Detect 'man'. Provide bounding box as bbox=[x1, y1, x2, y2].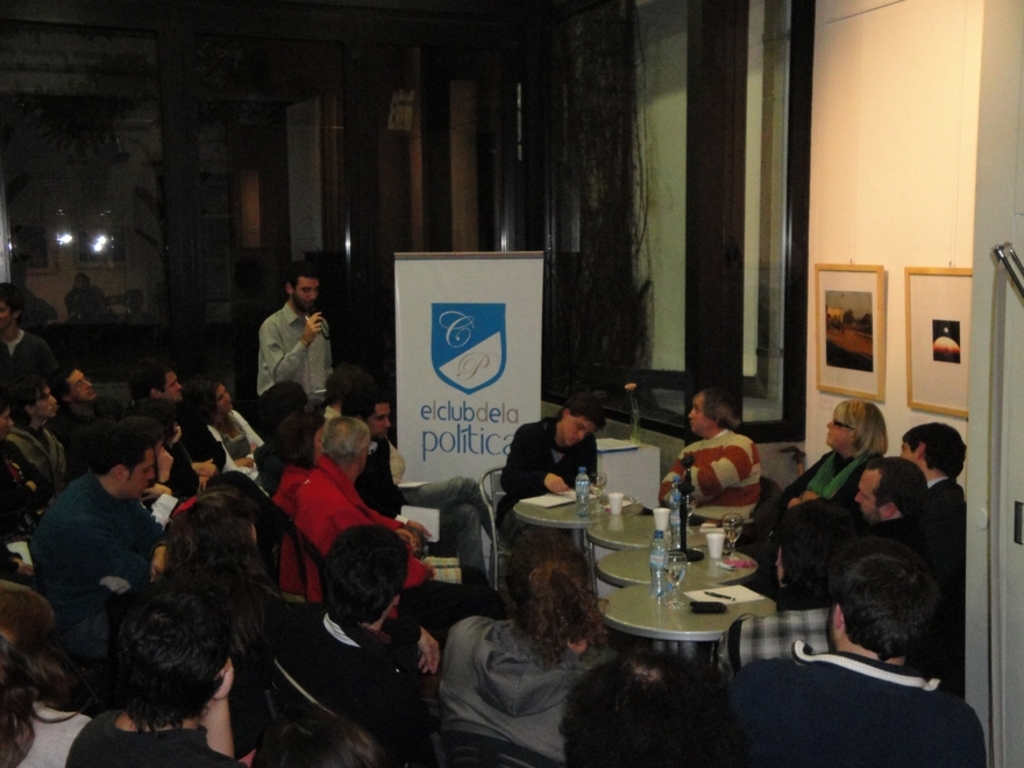
bbox=[40, 357, 136, 481].
